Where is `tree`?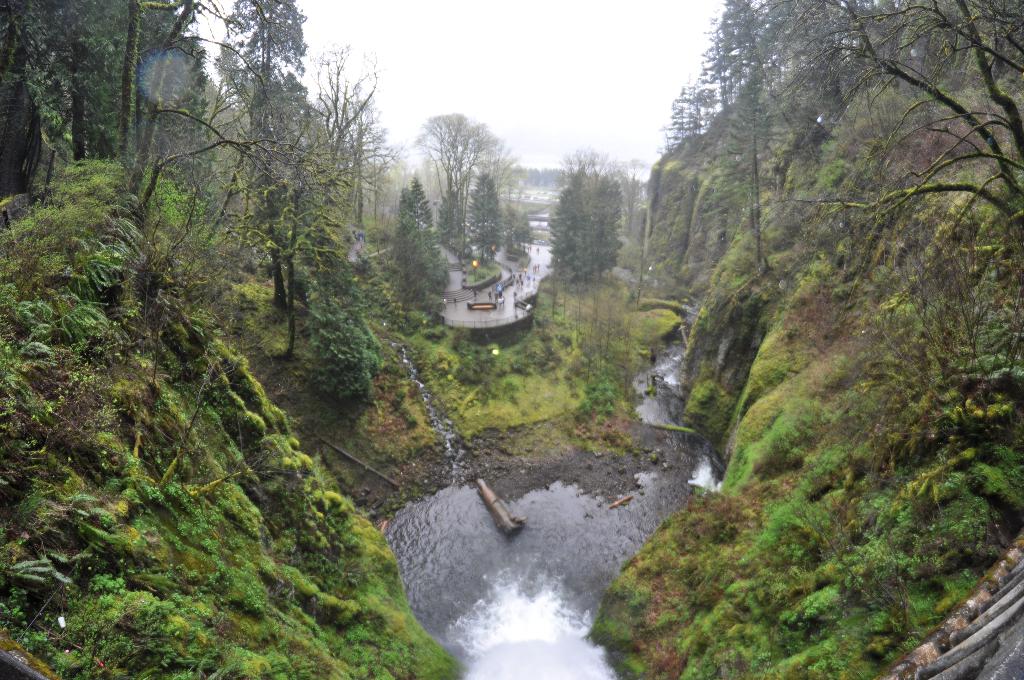
0,0,371,298.
